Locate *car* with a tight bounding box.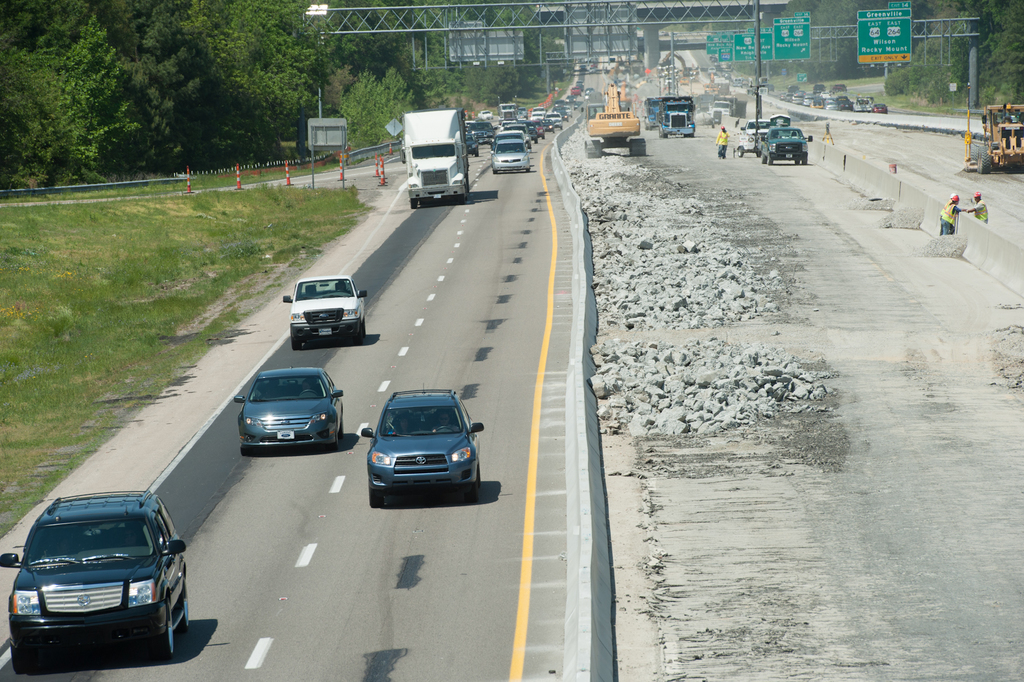
detection(726, 119, 765, 167).
